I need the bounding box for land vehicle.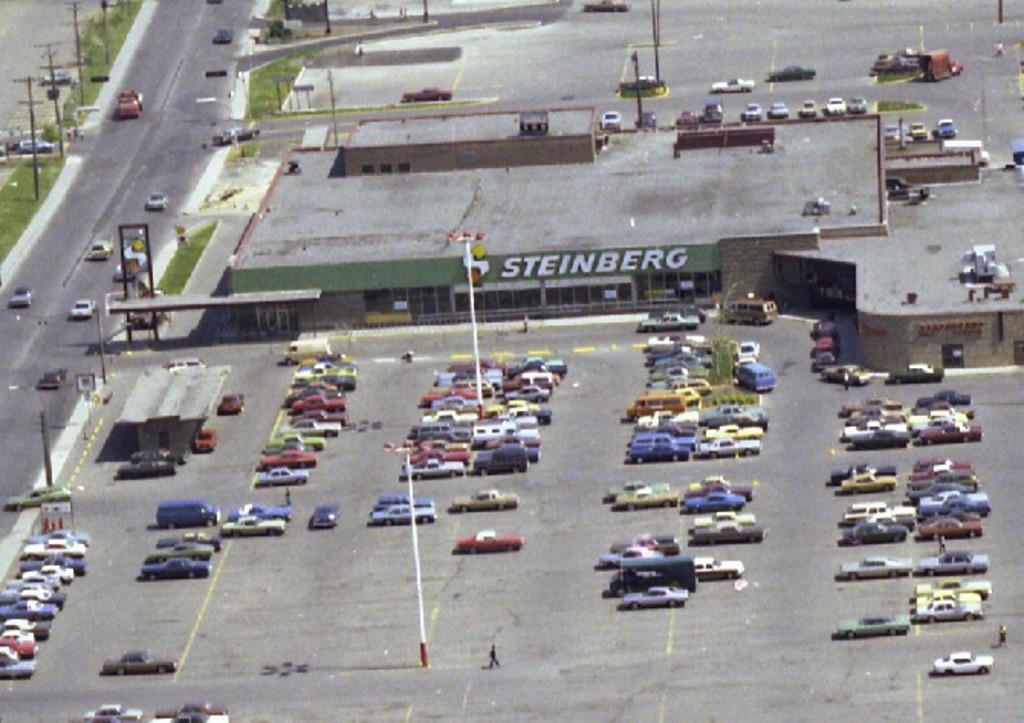
Here it is: x1=504, y1=359, x2=567, y2=381.
